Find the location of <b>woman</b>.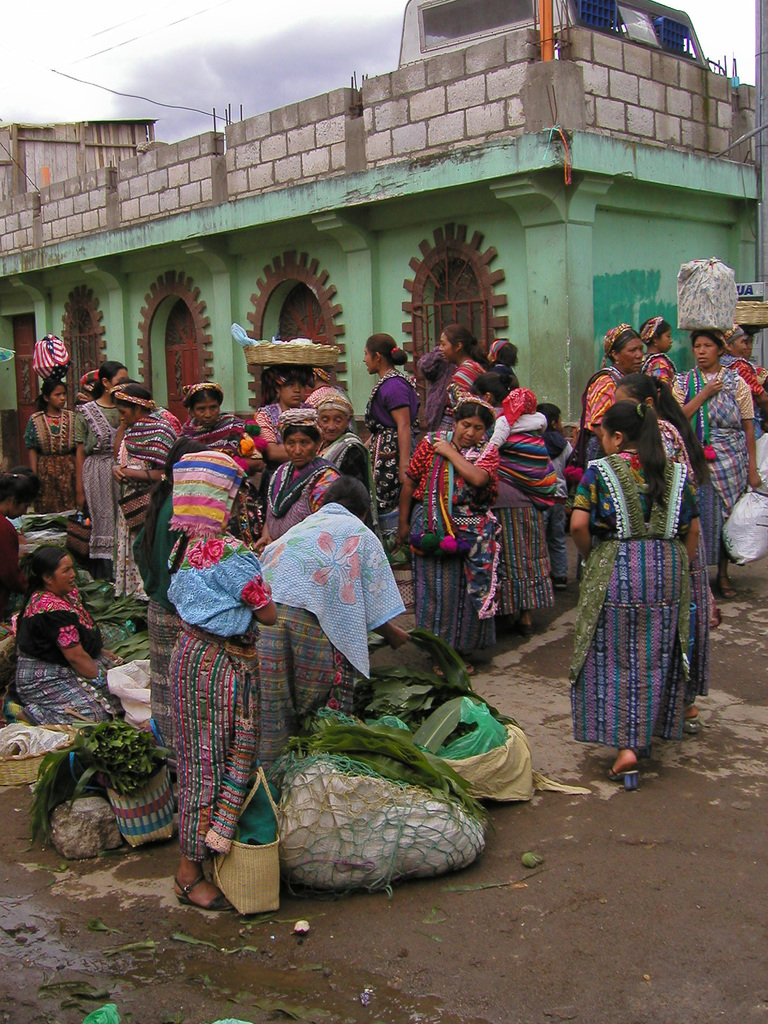
Location: crop(109, 381, 183, 596).
